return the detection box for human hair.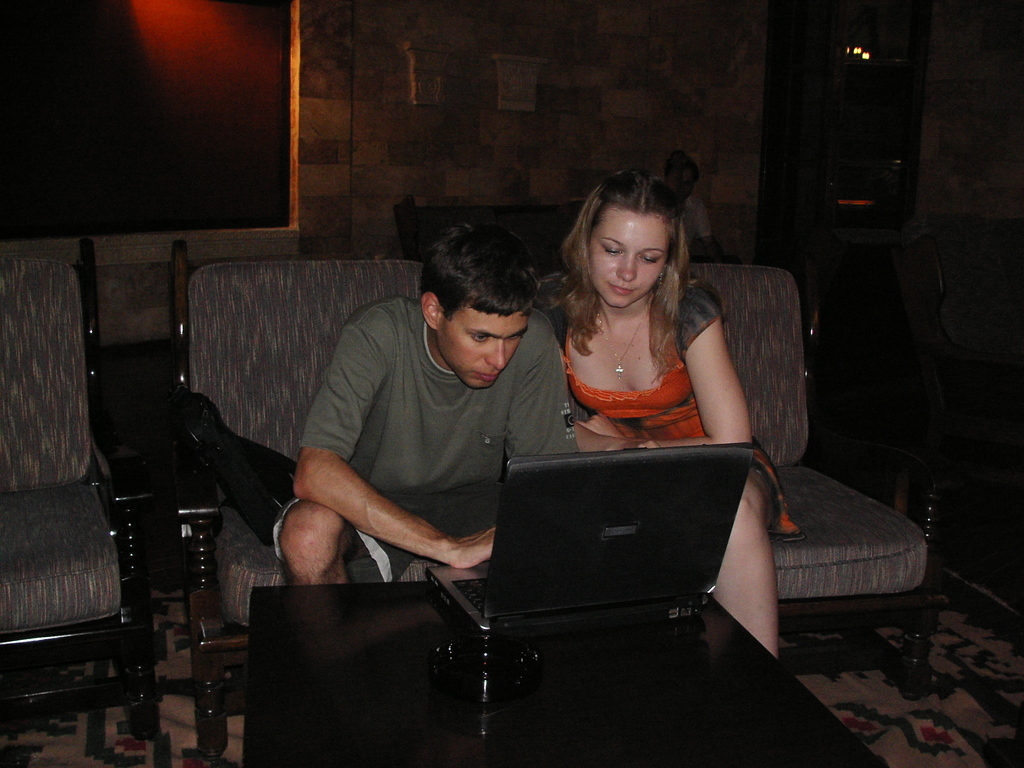
box=[419, 221, 545, 317].
